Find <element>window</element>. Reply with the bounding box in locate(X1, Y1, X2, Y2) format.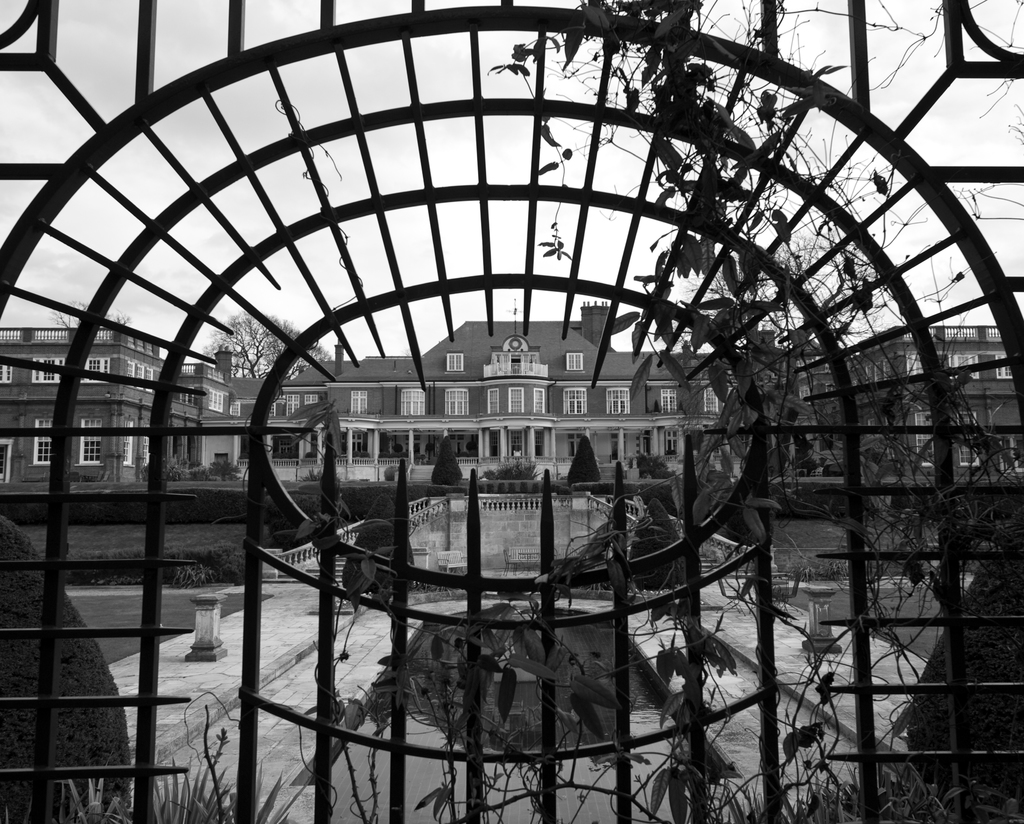
locate(142, 424, 149, 465).
